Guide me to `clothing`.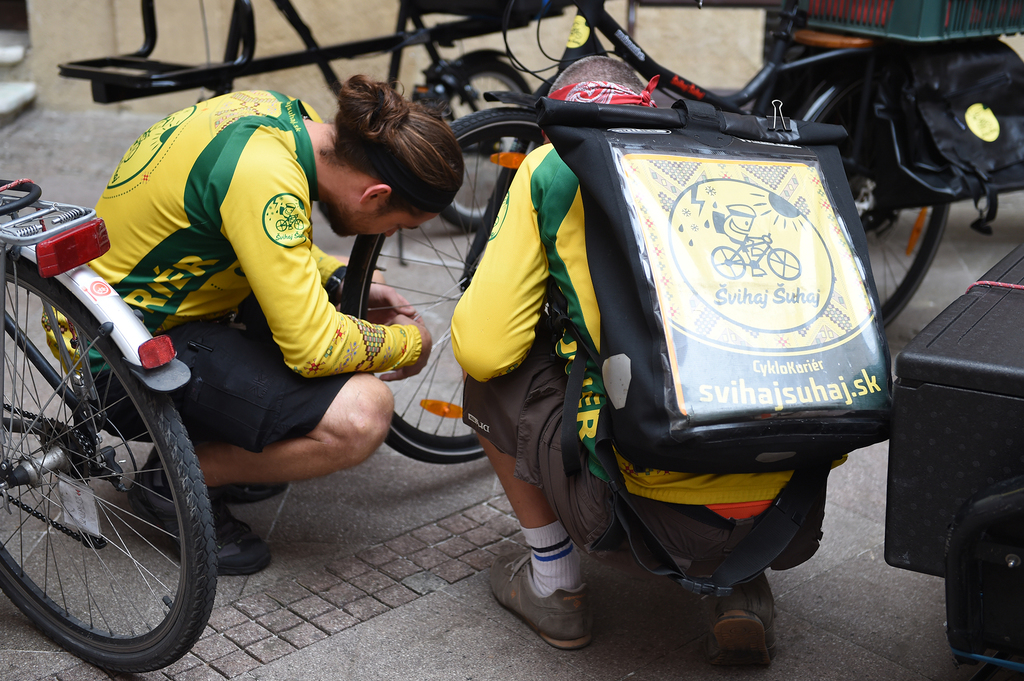
Guidance: [444, 133, 836, 593].
